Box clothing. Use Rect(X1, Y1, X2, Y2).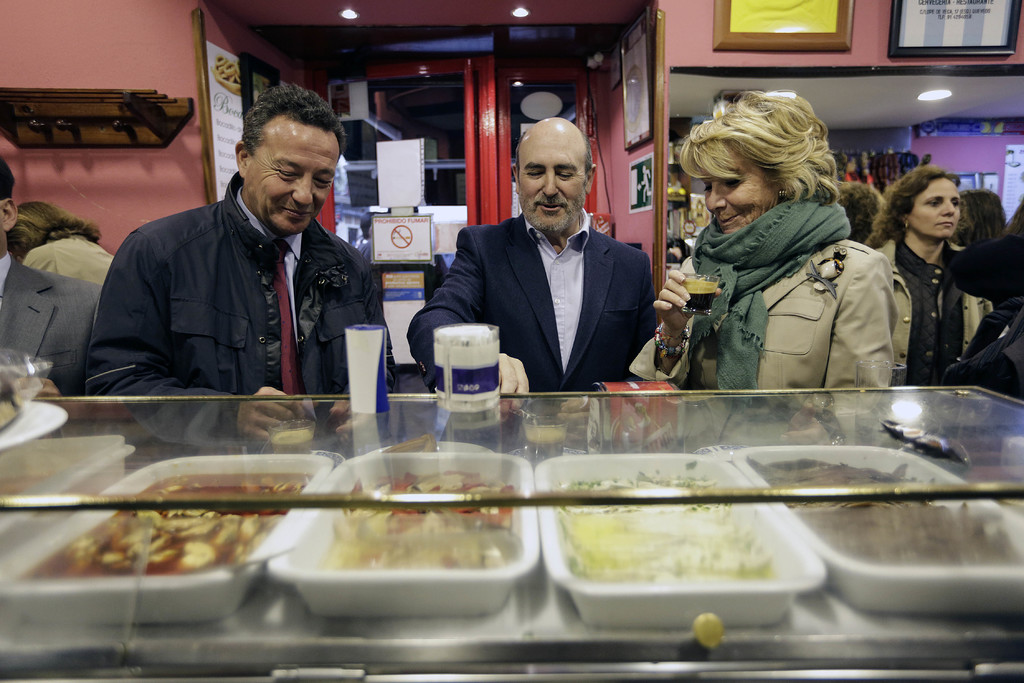
Rect(696, 194, 847, 388).
